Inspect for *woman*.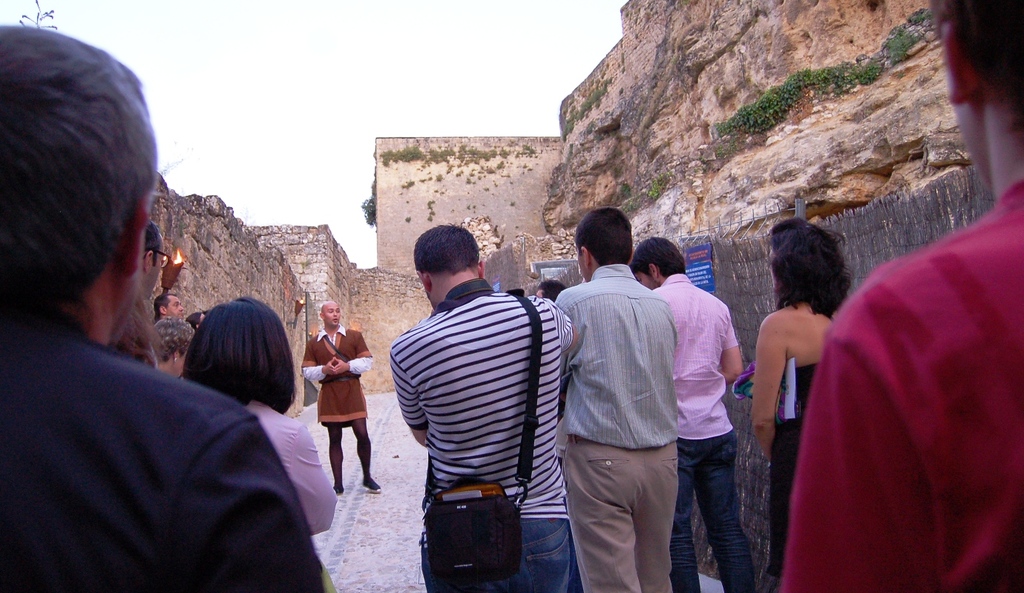
Inspection: {"x1": 151, "y1": 312, "x2": 197, "y2": 380}.
